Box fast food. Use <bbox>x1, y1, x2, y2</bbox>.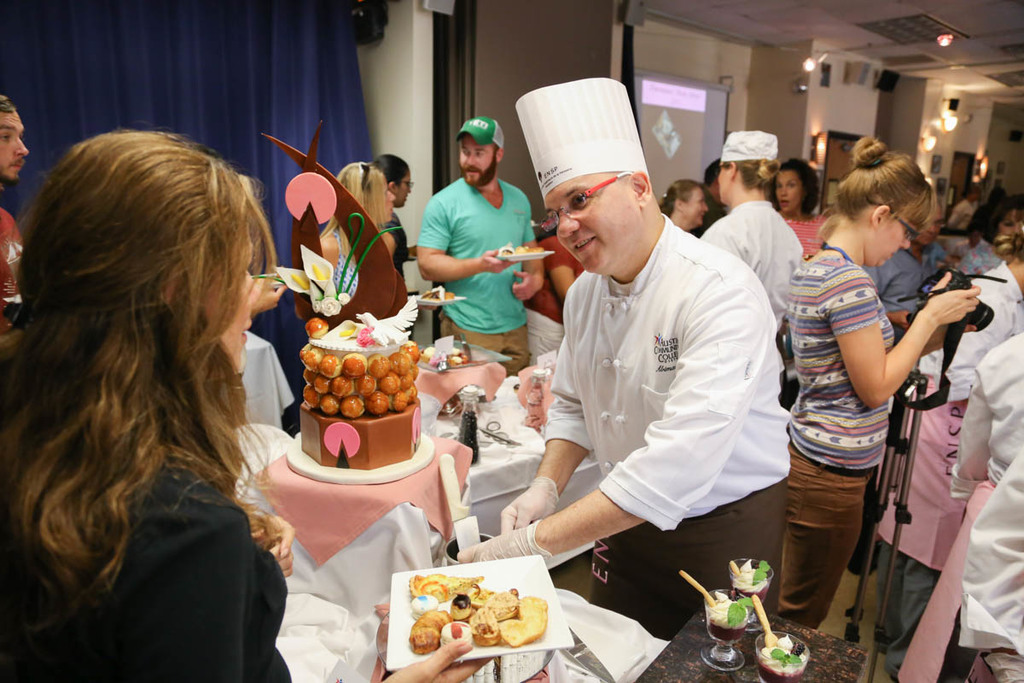
<bbox>298, 347, 317, 373</bbox>.
